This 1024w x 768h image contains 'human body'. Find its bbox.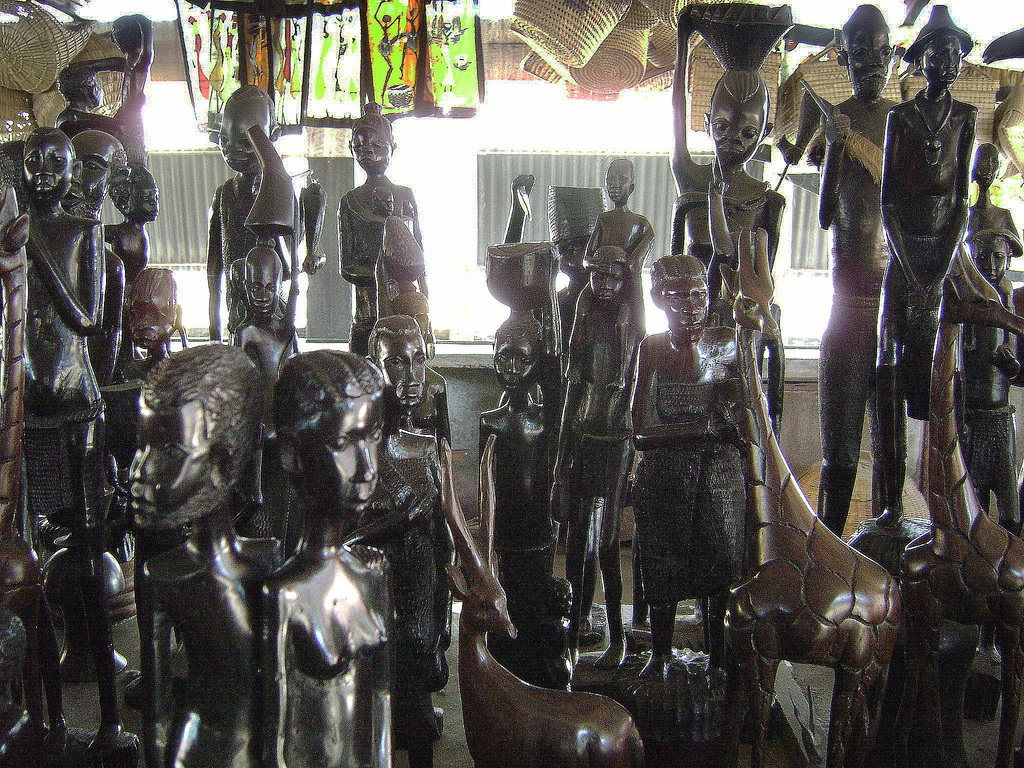
[x1=255, y1=341, x2=395, y2=767].
